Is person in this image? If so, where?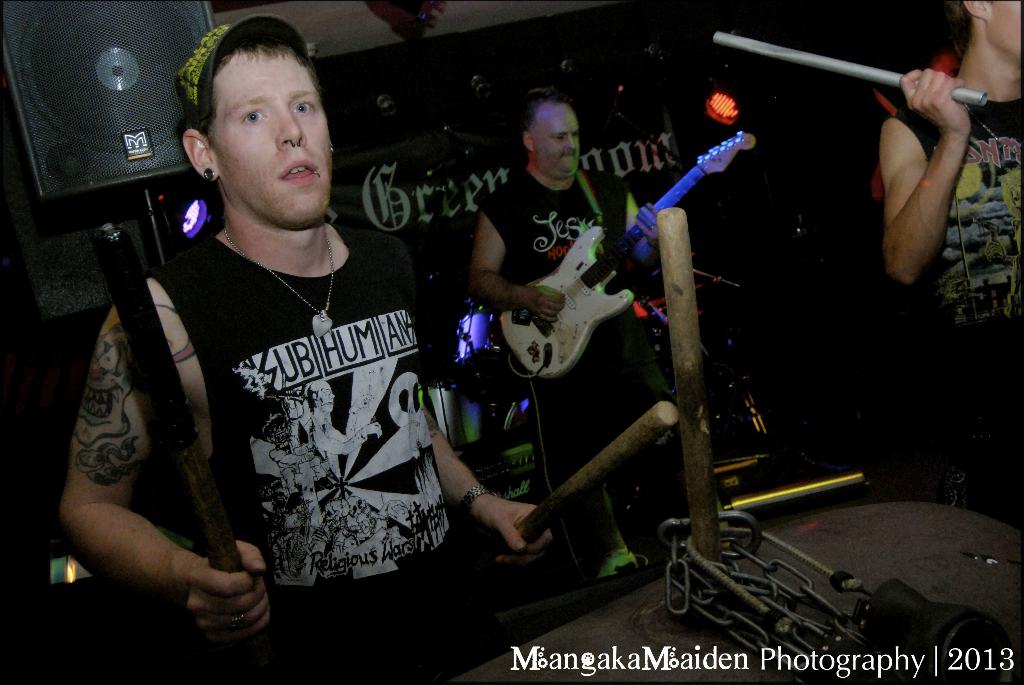
Yes, at detection(876, 0, 1023, 381).
